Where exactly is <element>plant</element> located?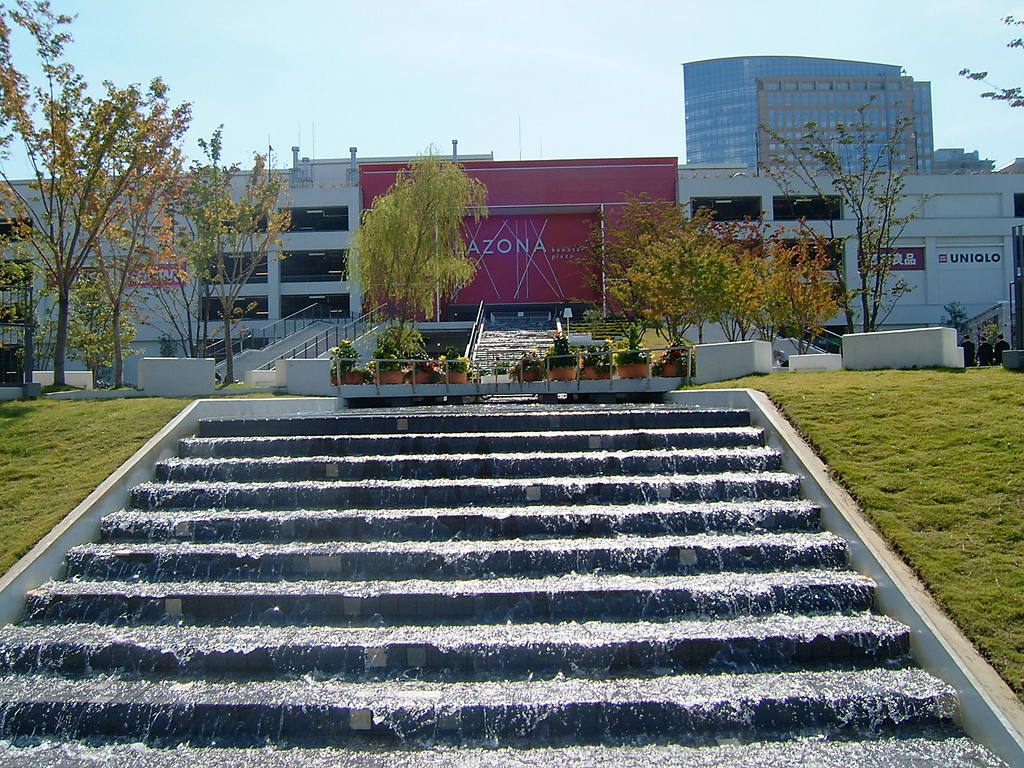
Its bounding box is l=417, t=353, r=434, b=371.
